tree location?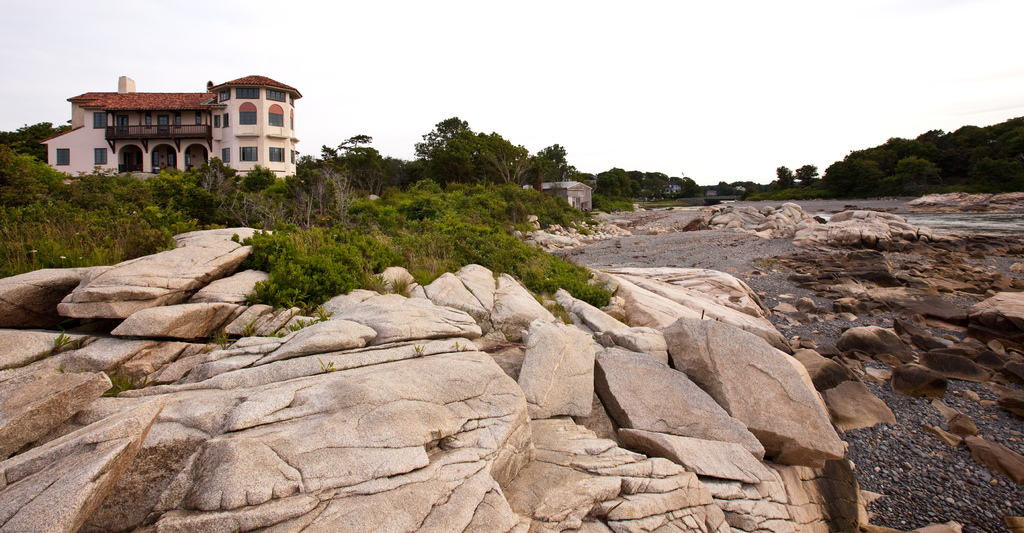
detection(661, 173, 703, 204)
